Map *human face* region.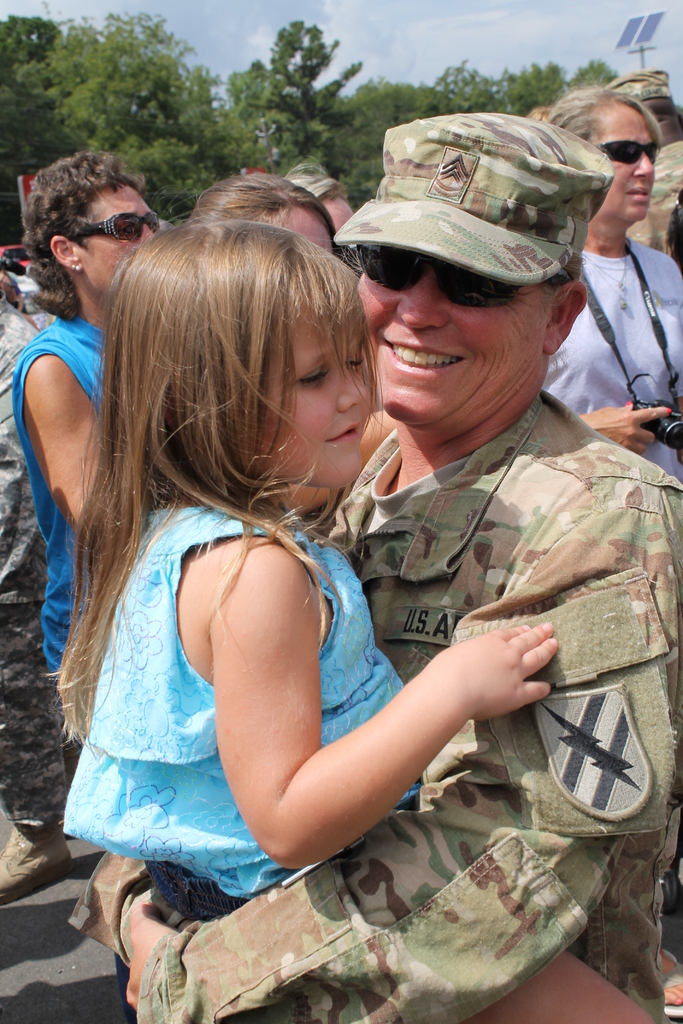
Mapped to [left=598, top=100, right=652, bottom=212].
